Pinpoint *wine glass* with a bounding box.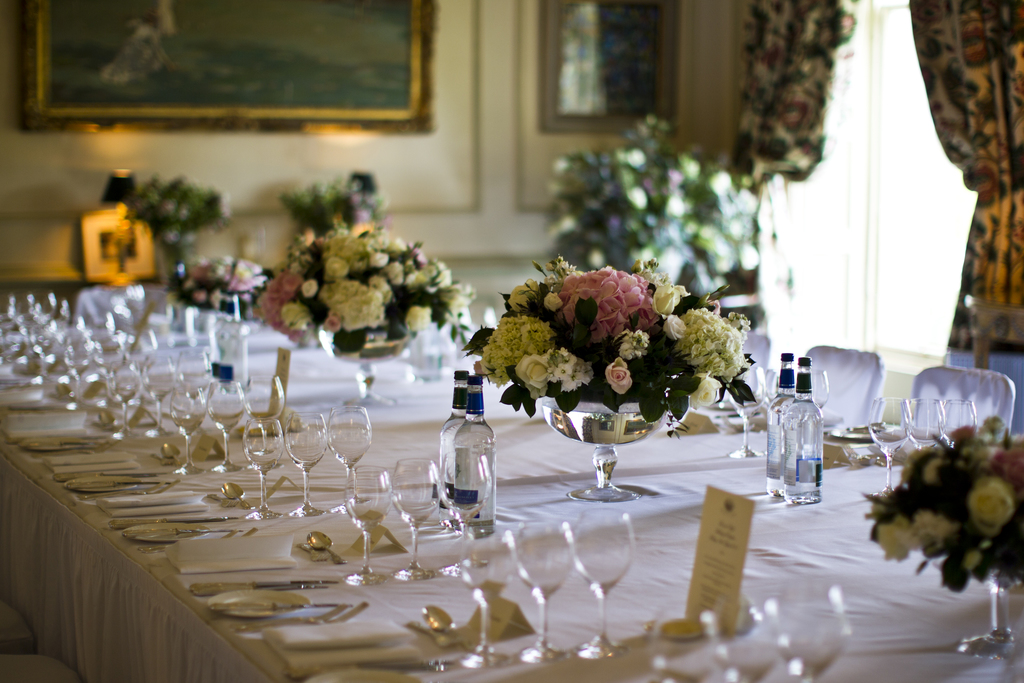
{"x1": 468, "y1": 522, "x2": 511, "y2": 673}.
